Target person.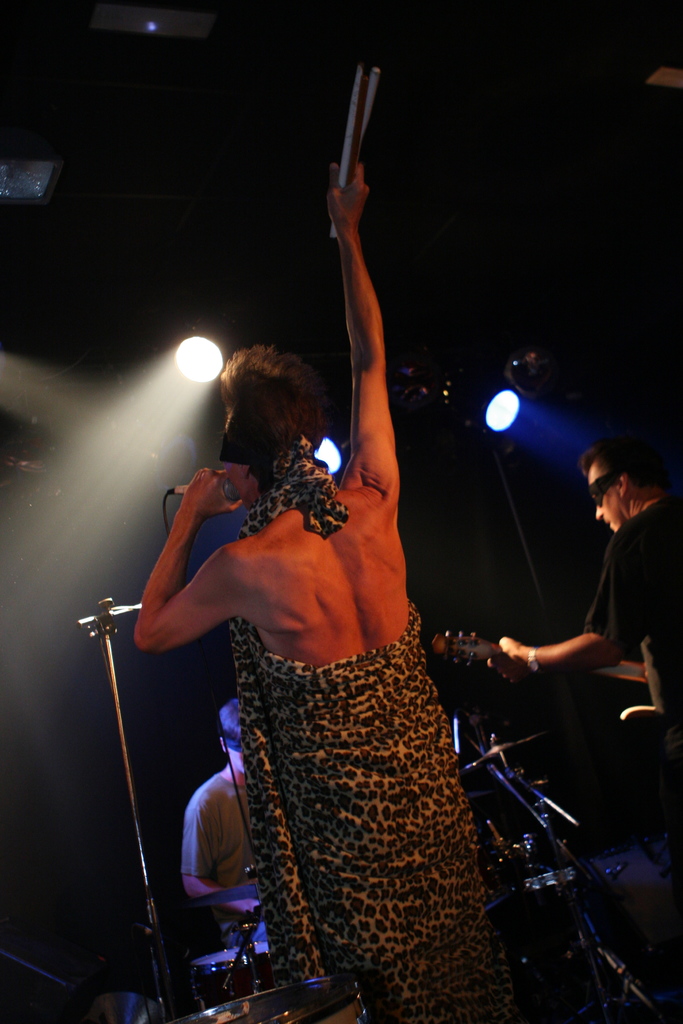
Target region: {"x1": 108, "y1": 232, "x2": 519, "y2": 1023}.
